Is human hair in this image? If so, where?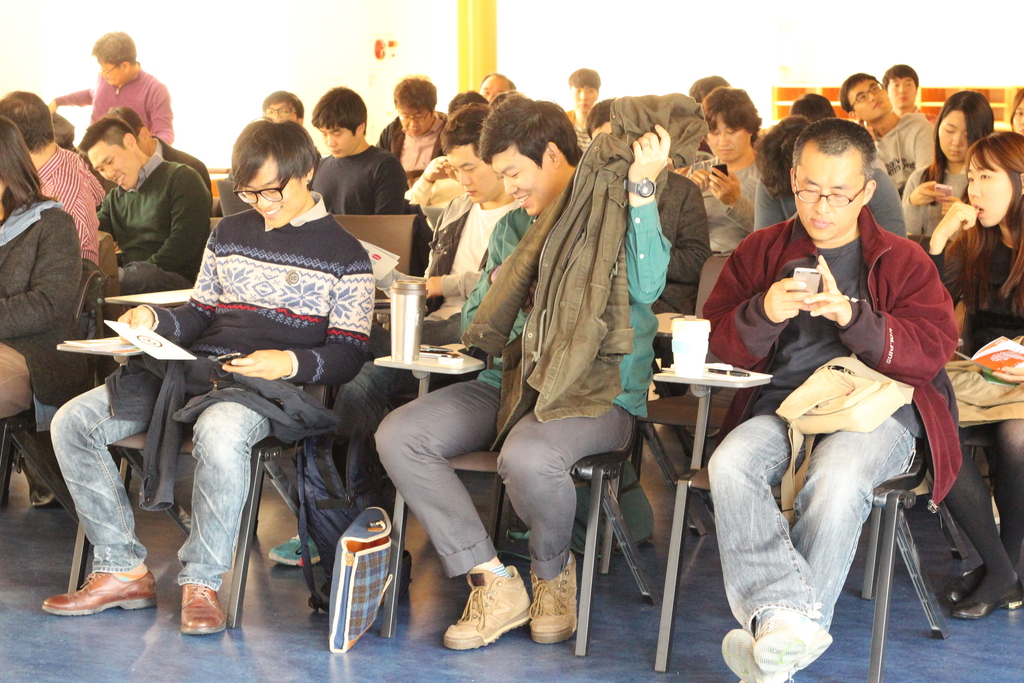
Yes, at box=[0, 89, 58, 154].
